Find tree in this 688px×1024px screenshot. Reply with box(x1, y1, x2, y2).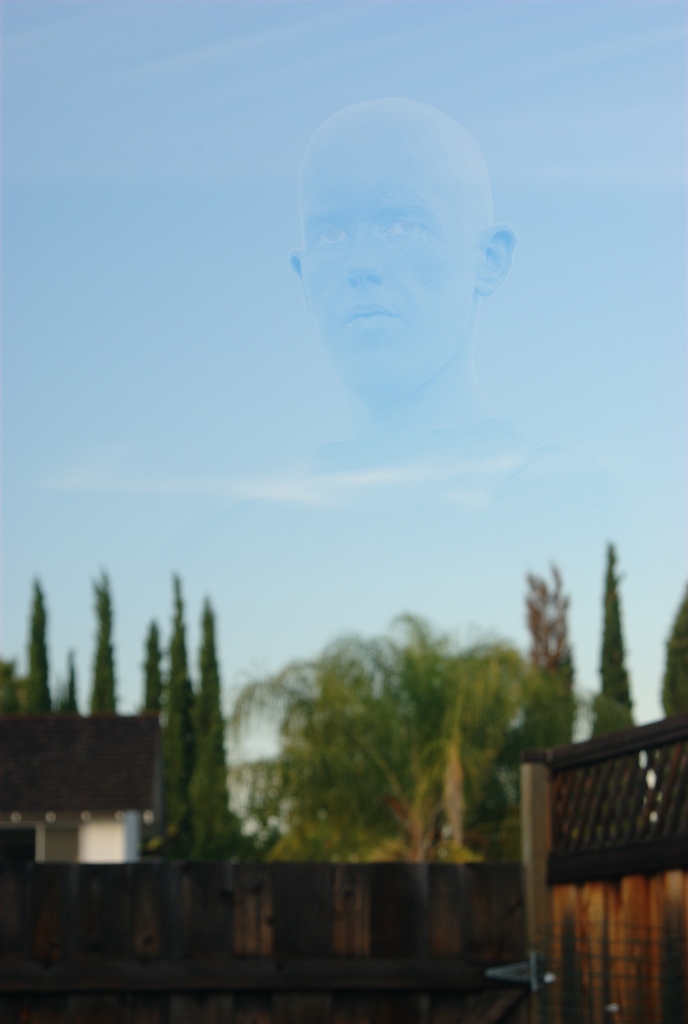
box(345, 628, 511, 827).
